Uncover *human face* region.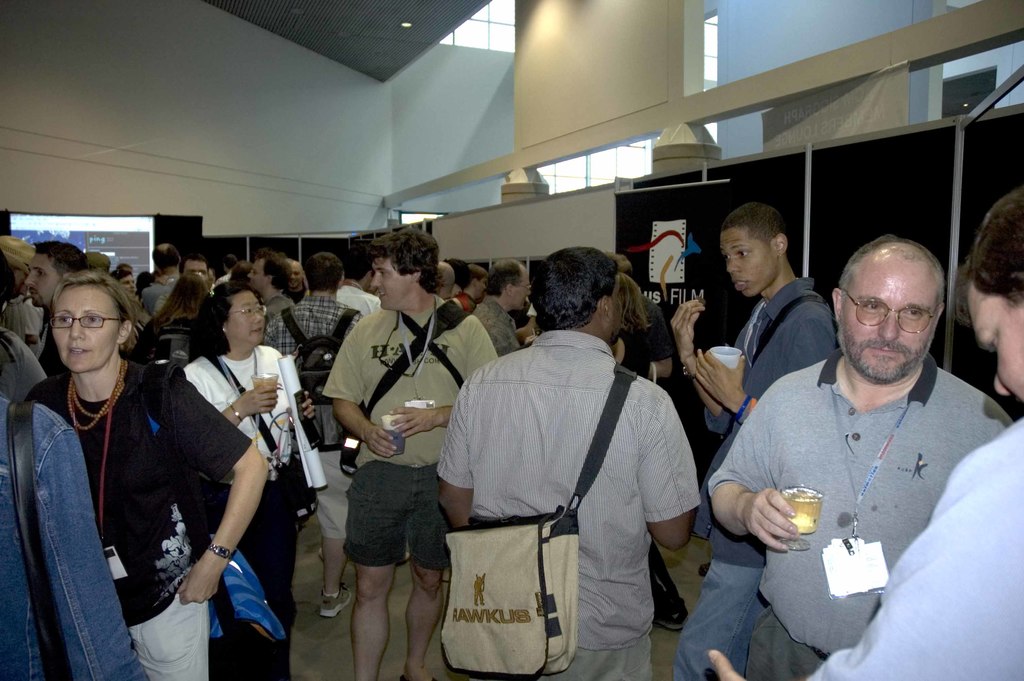
Uncovered: [187, 260, 211, 281].
